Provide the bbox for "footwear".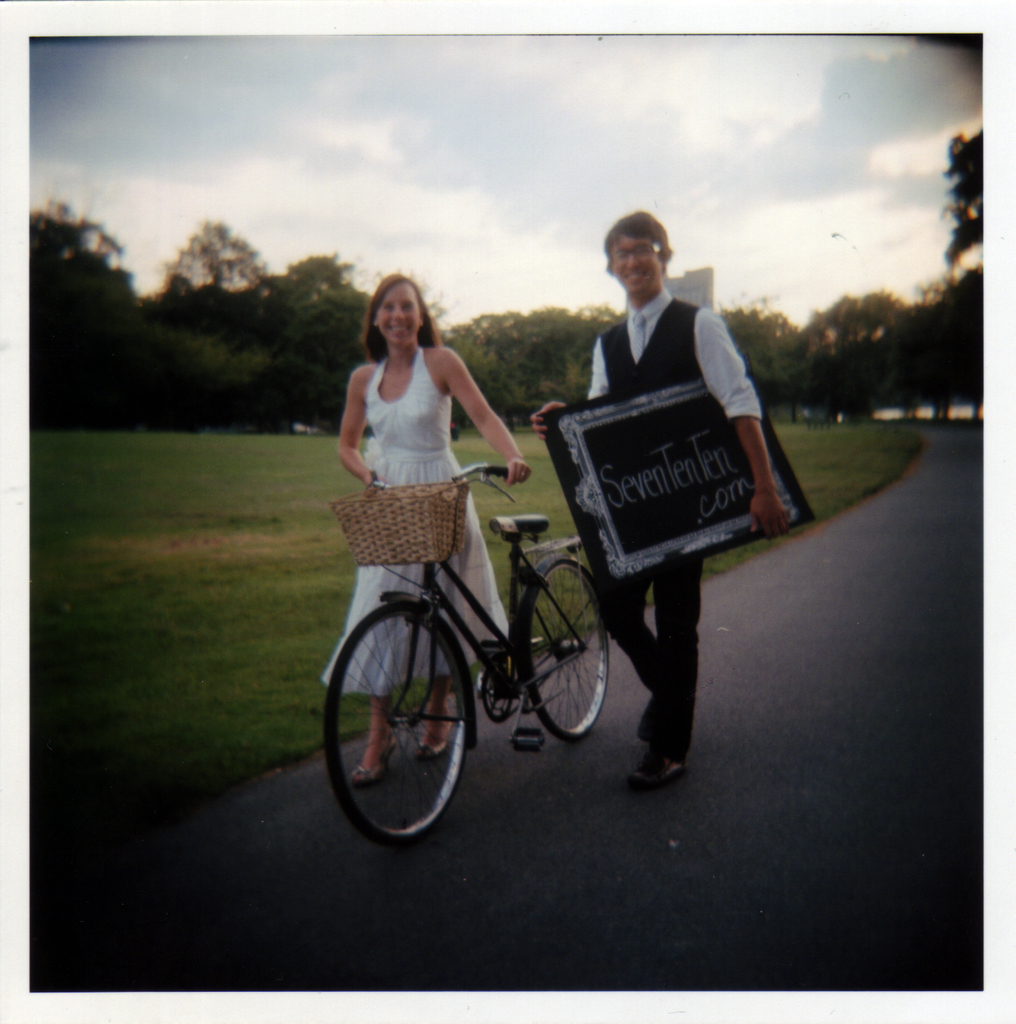
locate(628, 748, 685, 785).
